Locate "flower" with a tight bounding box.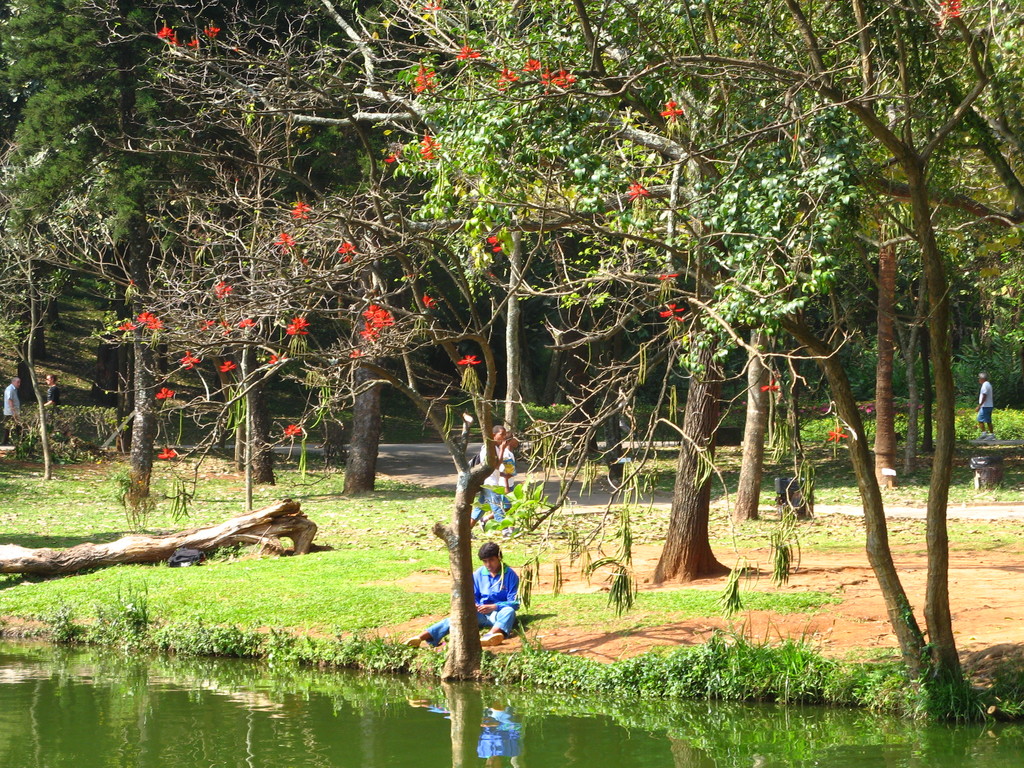
pyautogui.locateOnScreen(285, 316, 308, 342).
